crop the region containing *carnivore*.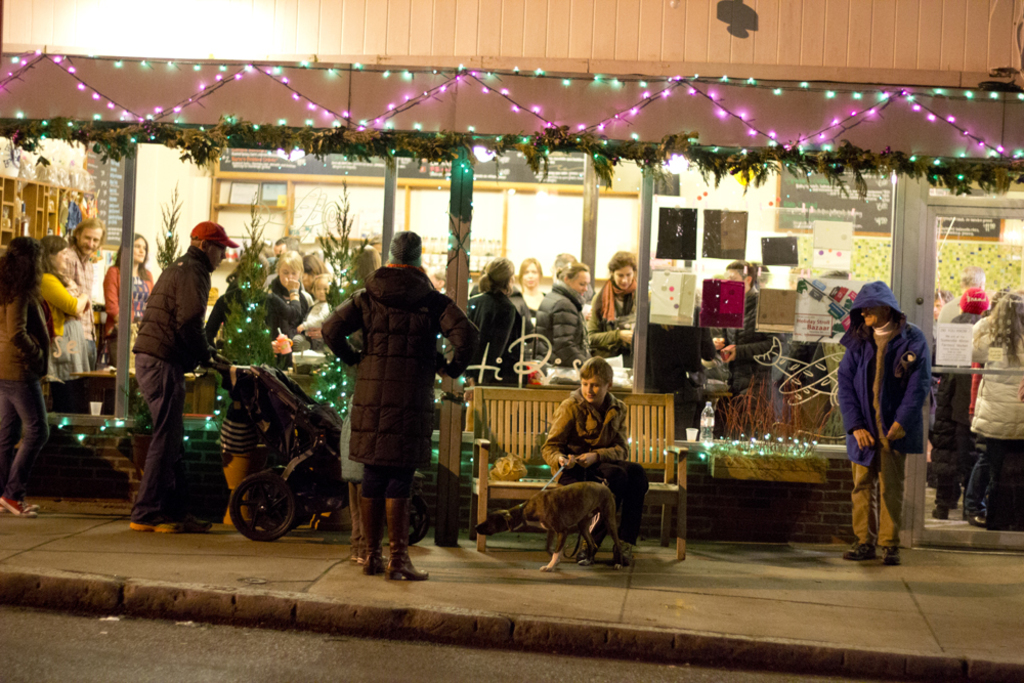
Crop region: 598/248/641/336.
